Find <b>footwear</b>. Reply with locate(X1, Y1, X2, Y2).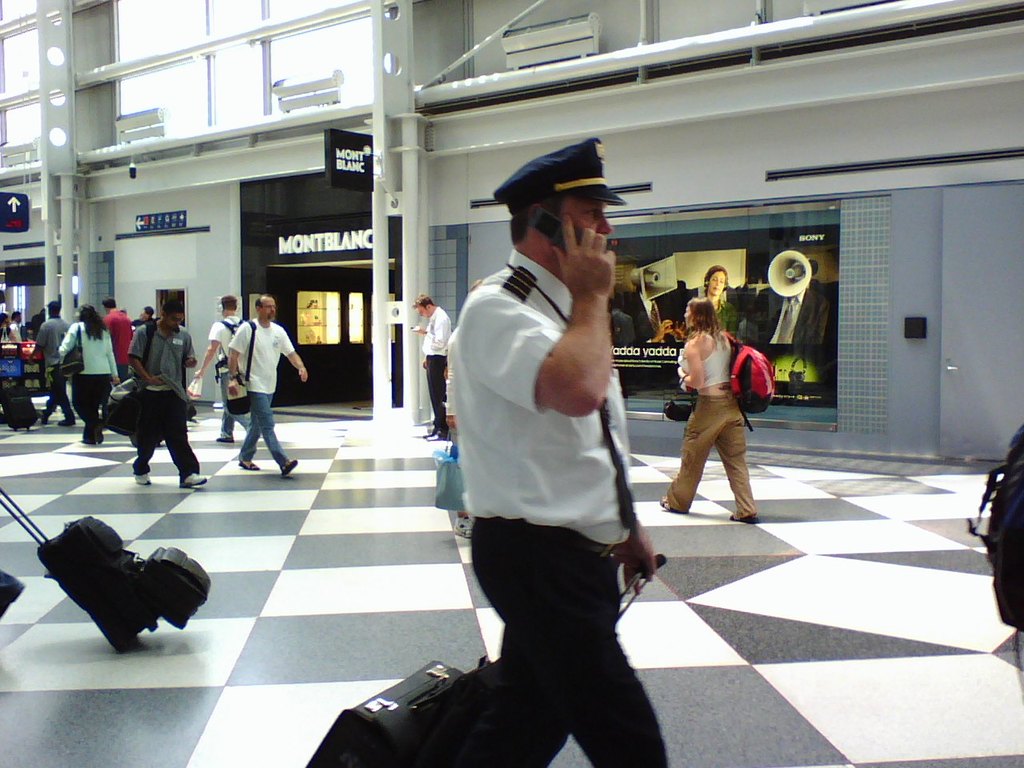
locate(282, 457, 302, 478).
